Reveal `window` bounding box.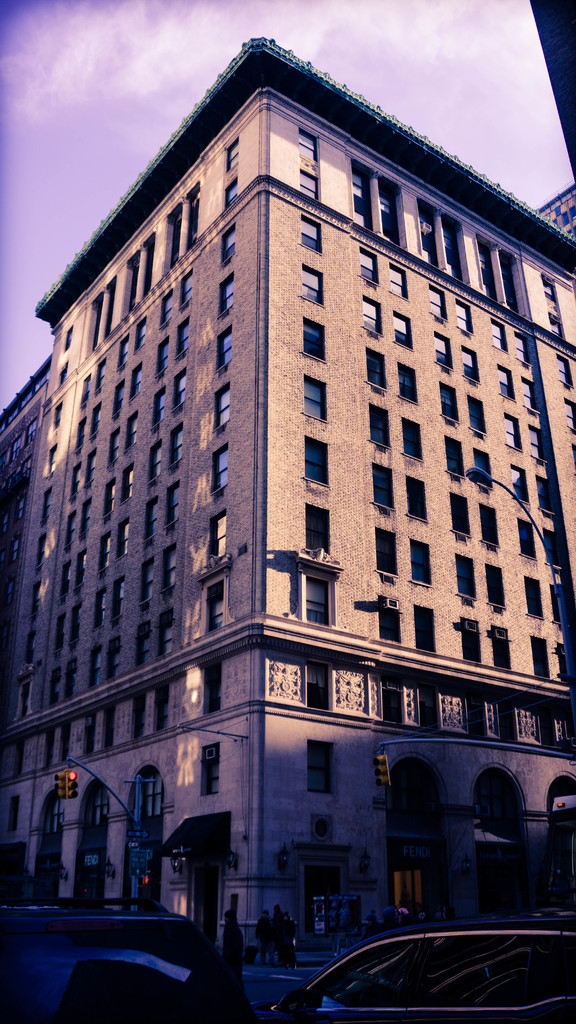
Revealed: box=[60, 362, 67, 384].
